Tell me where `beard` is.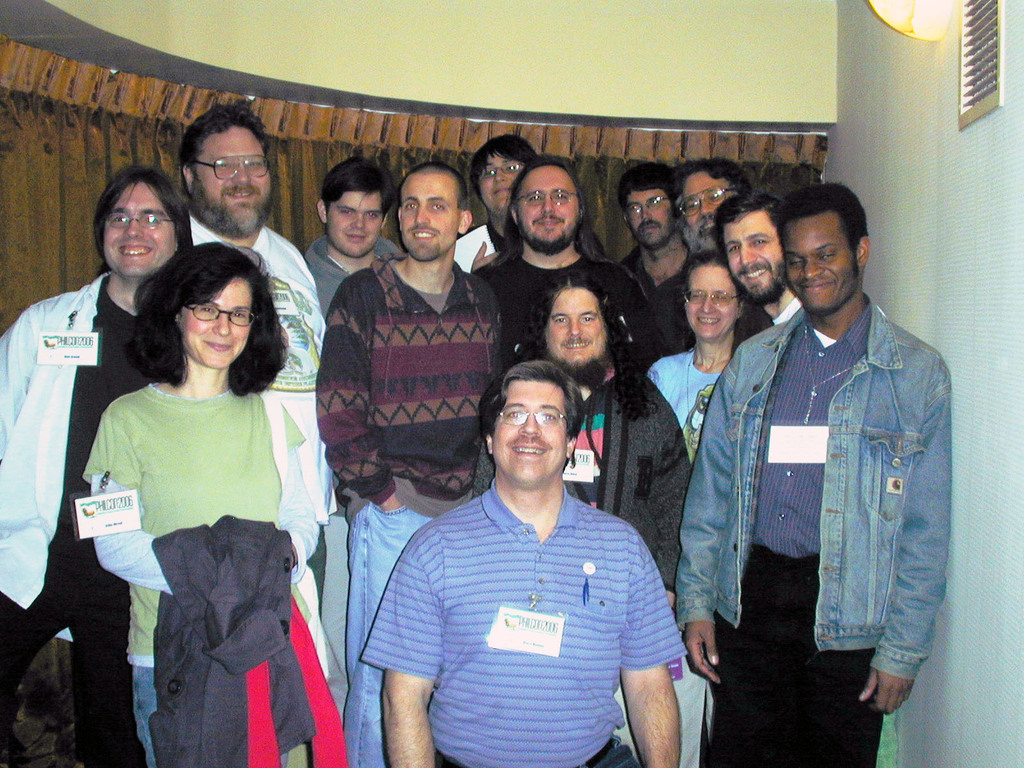
`beard` is at 186, 177, 275, 241.
